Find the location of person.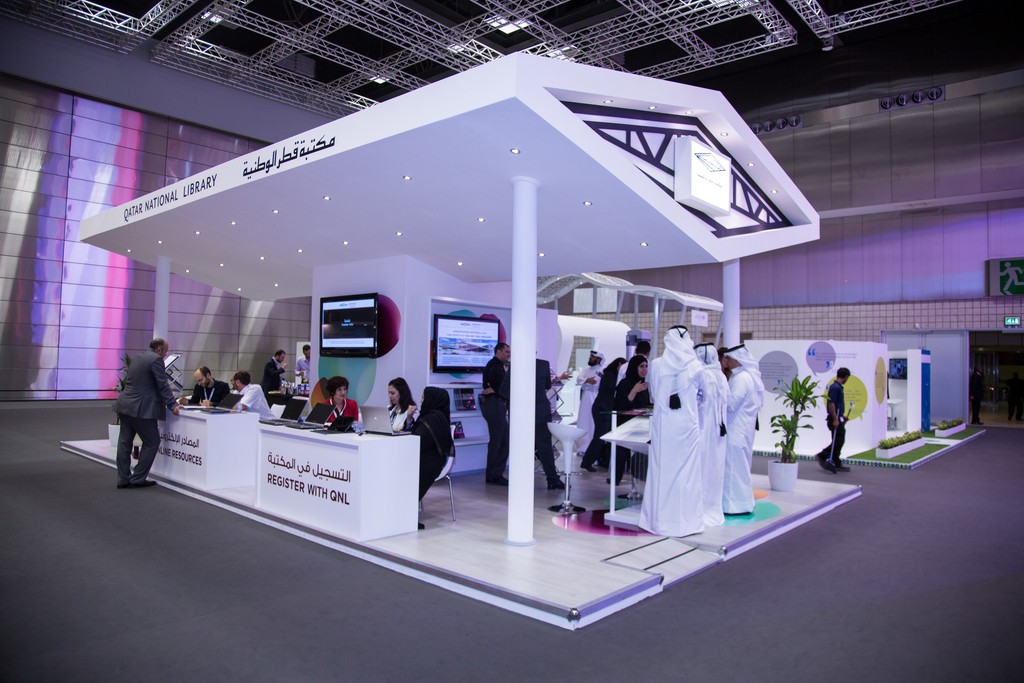
Location: BBox(404, 381, 454, 525).
